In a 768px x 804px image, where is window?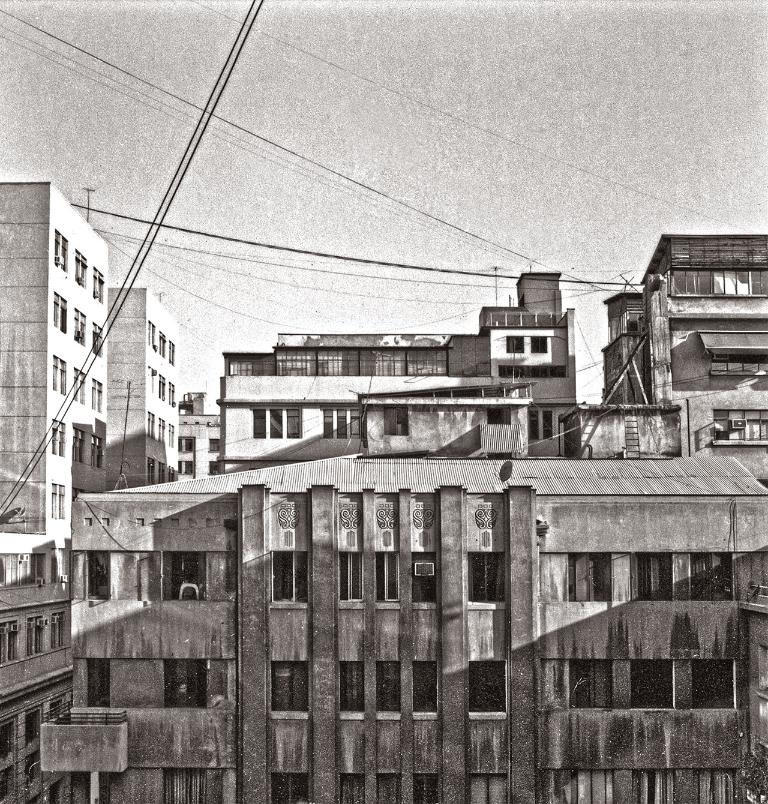
detection(411, 659, 436, 713).
